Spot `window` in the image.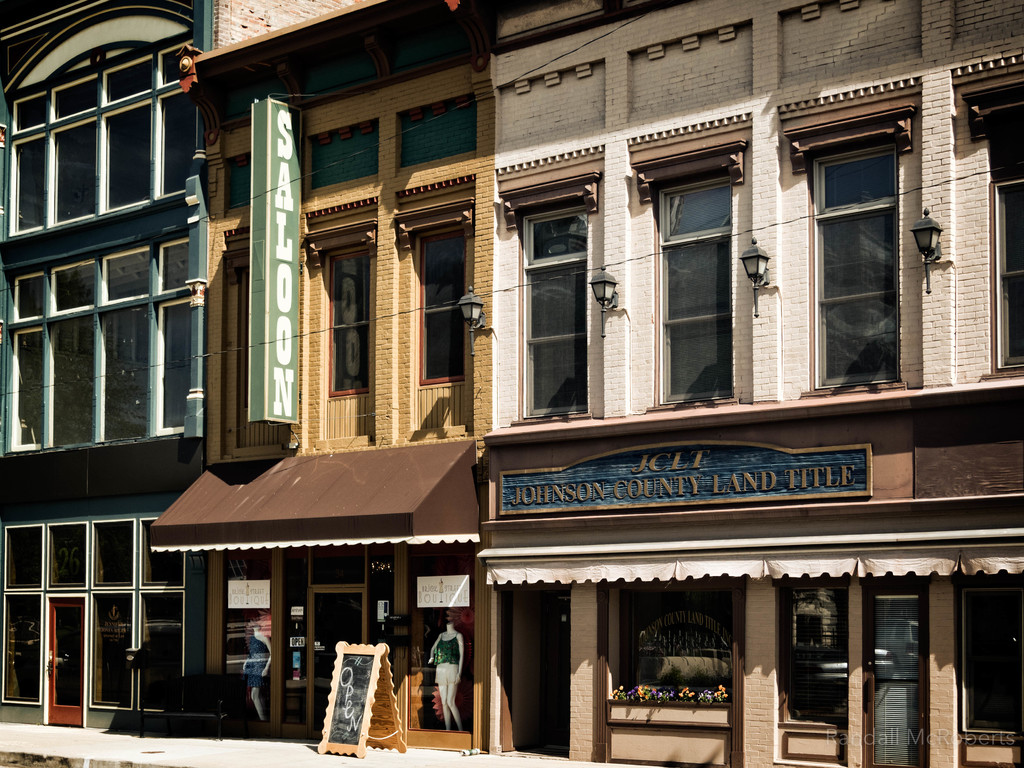
`window` found at (660,173,732,405).
